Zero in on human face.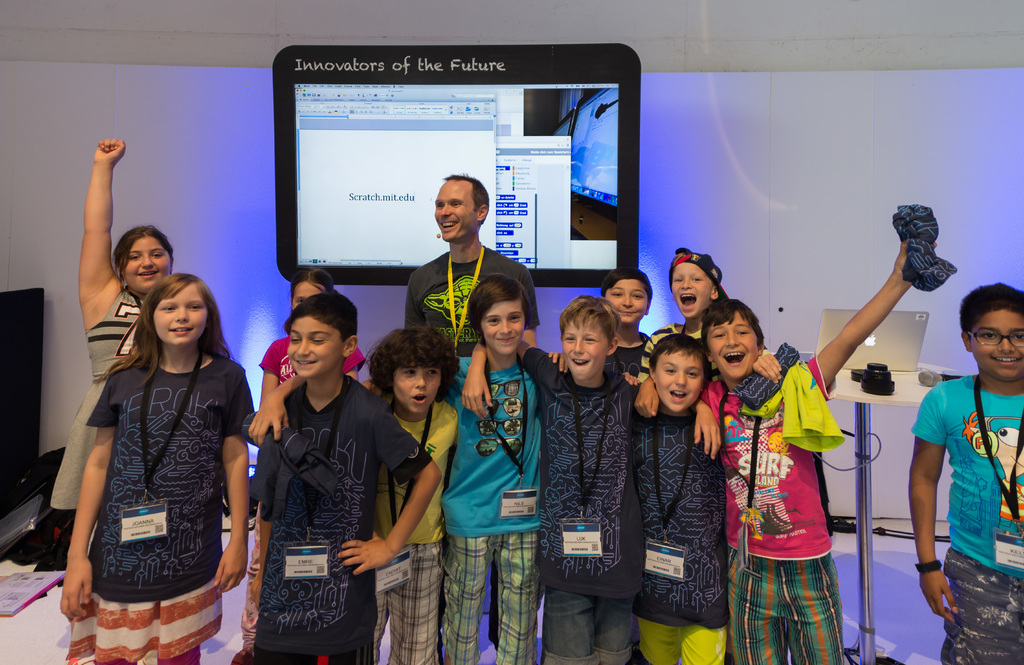
Zeroed in: (970, 308, 1023, 383).
